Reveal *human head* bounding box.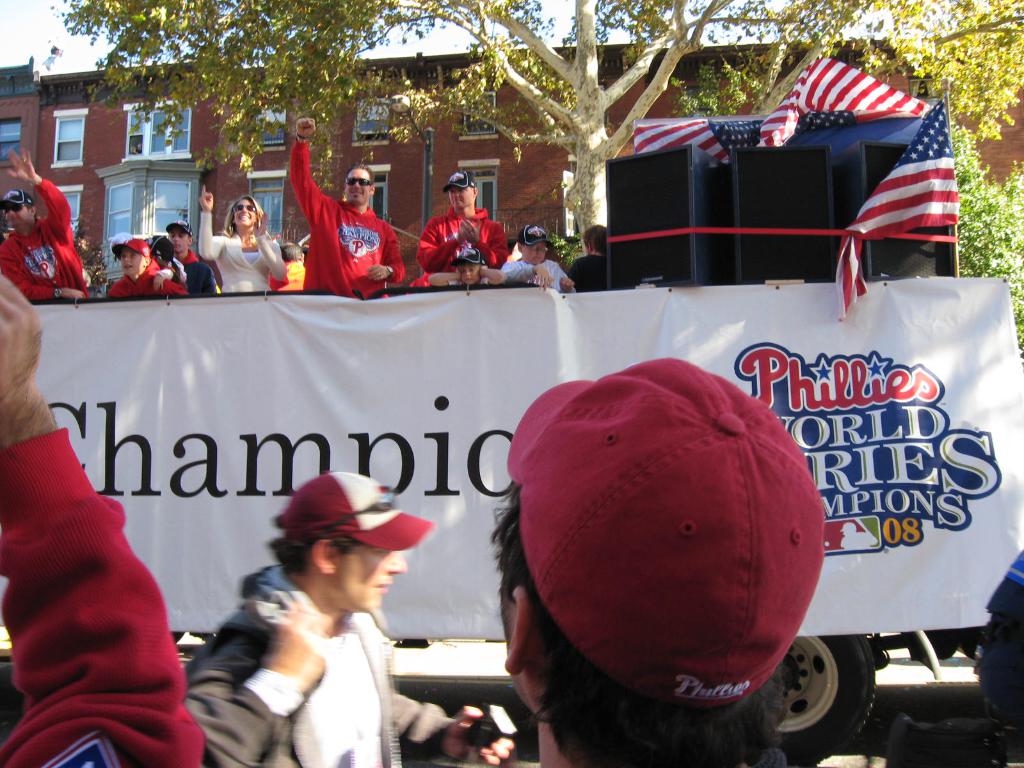
Revealed: 108 239 152 279.
